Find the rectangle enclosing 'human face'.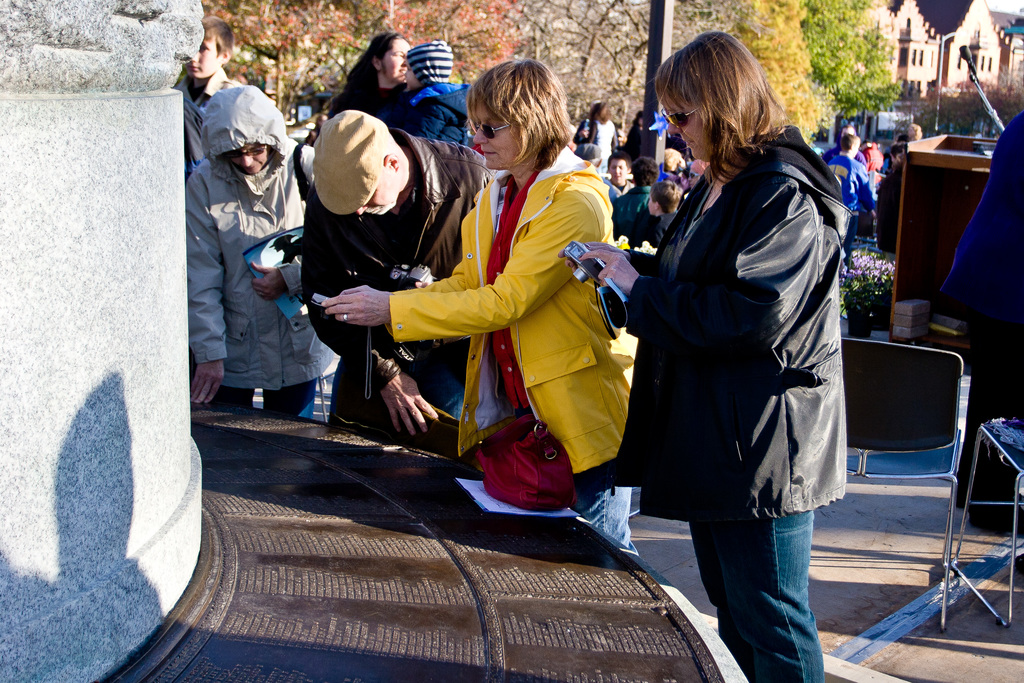
bbox(467, 108, 516, 179).
